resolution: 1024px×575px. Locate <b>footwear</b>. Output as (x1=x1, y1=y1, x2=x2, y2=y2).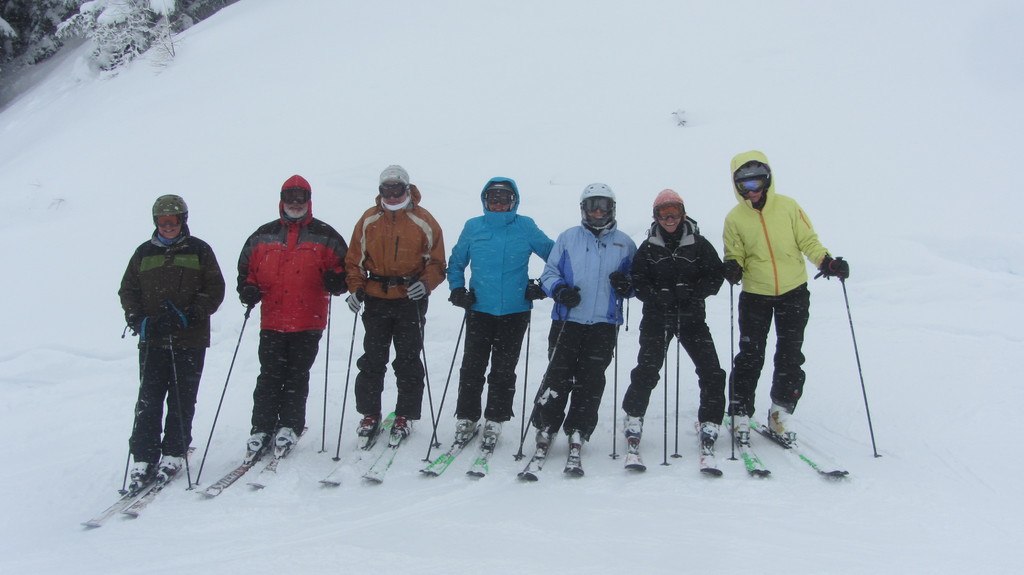
(x1=390, y1=414, x2=416, y2=435).
